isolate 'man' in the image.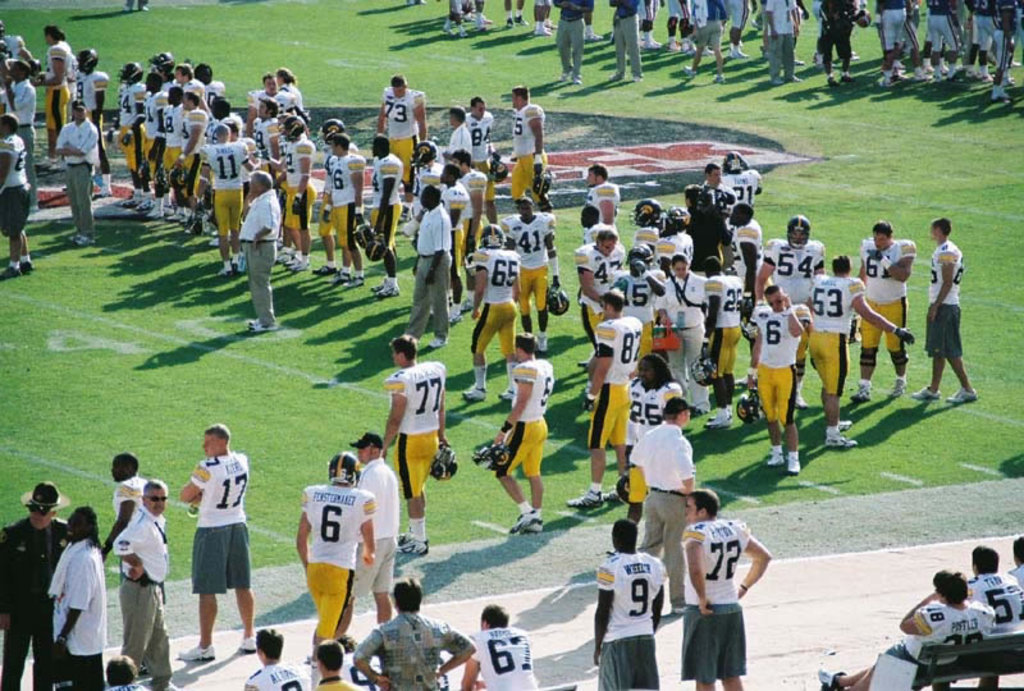
Isolated region: [616, 237, 668, 357].
